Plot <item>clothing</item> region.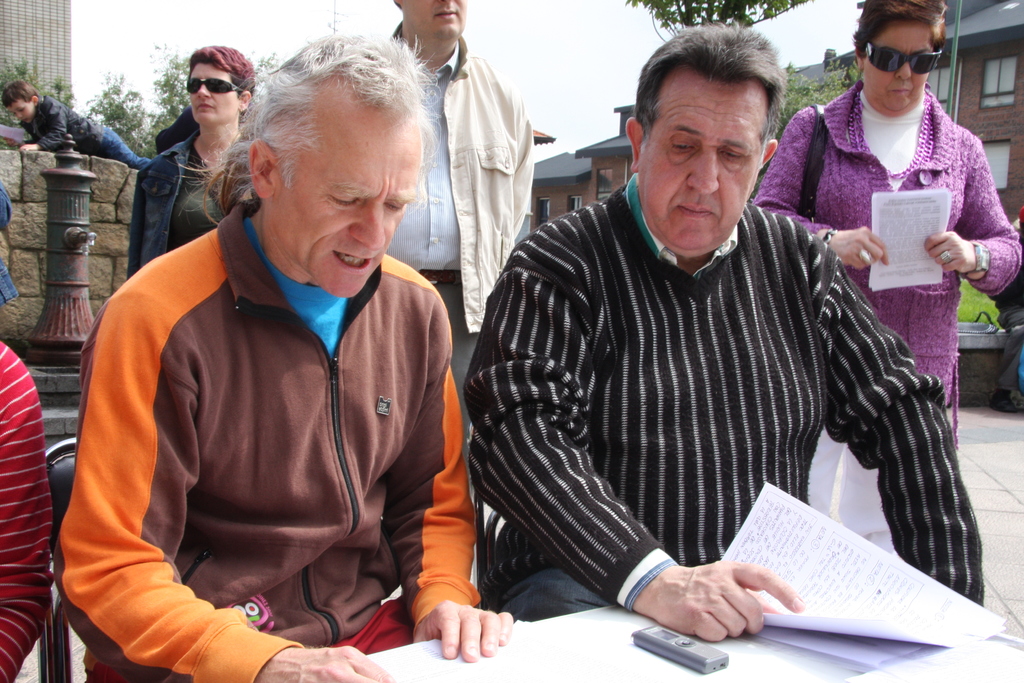
Plotted at detection(463, 165, 983, 617).
